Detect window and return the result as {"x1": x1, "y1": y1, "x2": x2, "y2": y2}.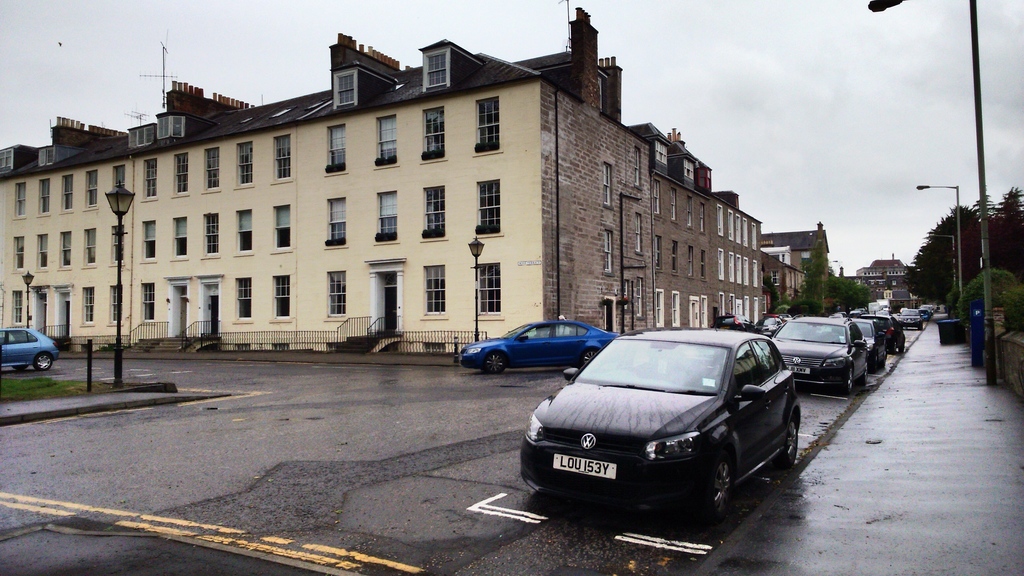
{"x1": 58, "y1": 233, "x2": 74, "y2": 268}.
